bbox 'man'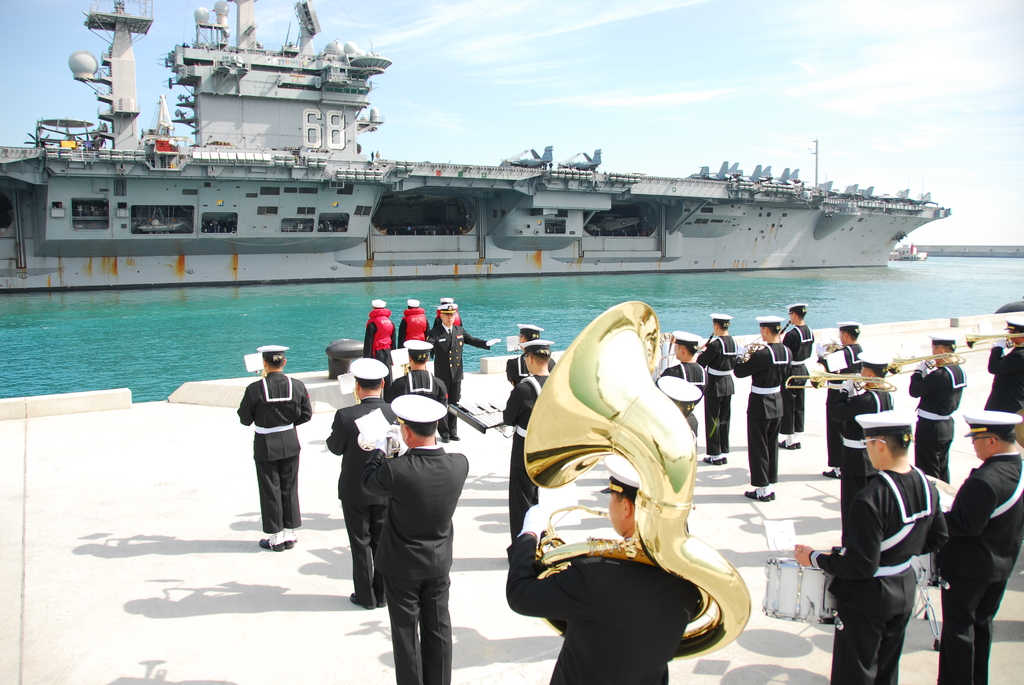
x1=909, y1=331, x2=971, y2=478
